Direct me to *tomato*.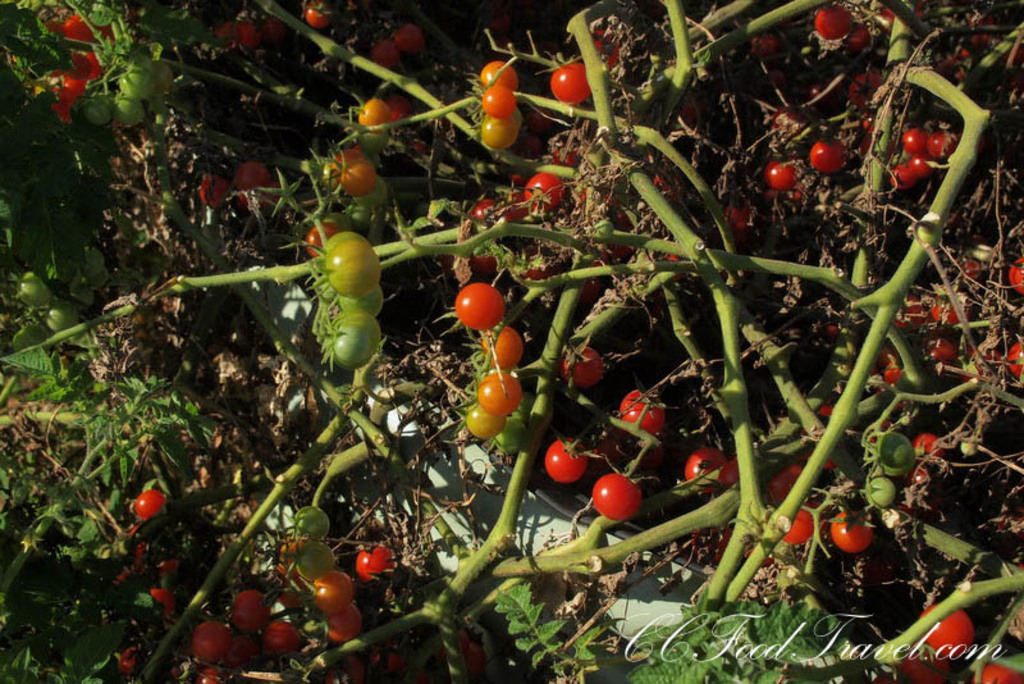
Direction: {"left": 456, "top": 284, "right": 506, "bottom": 332}.
